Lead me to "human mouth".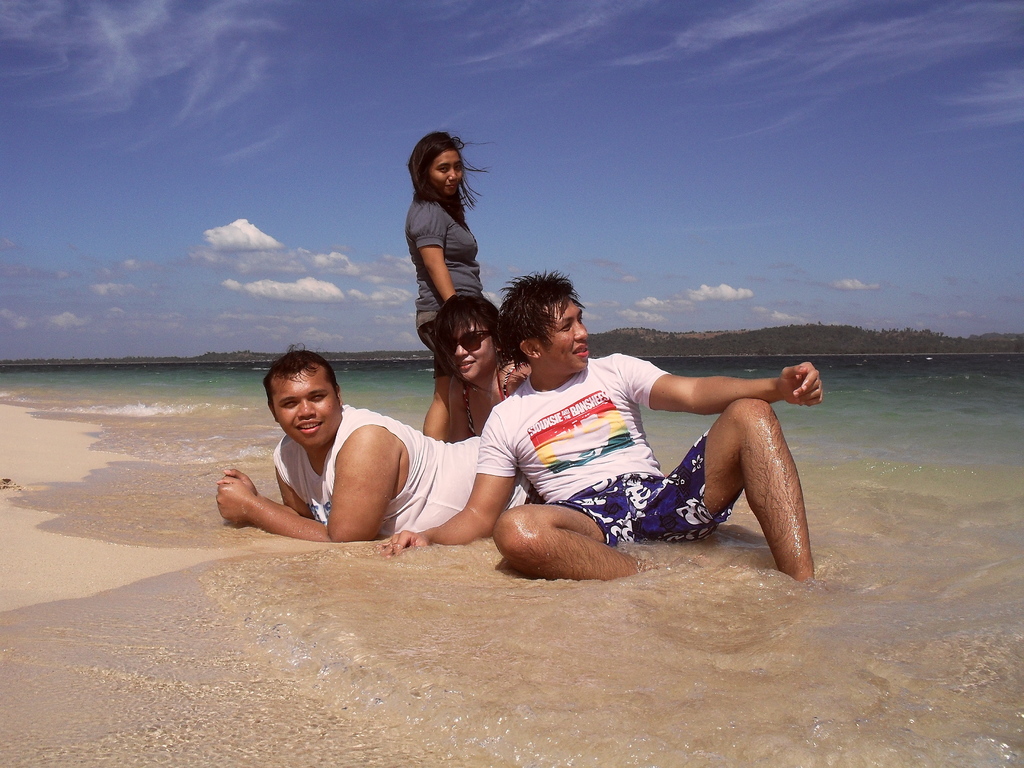
Lead to crop(293, 418, 324, 431).
